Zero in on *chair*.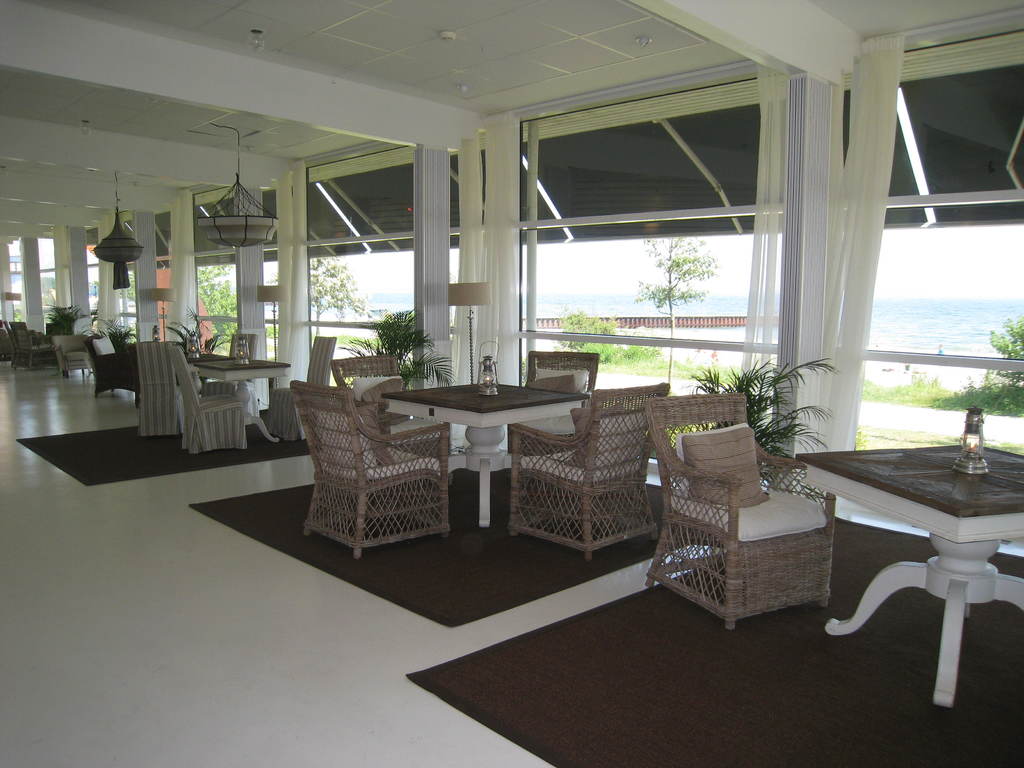
Zeroed in: (left=175, top=346, right=248, bottom=452).
